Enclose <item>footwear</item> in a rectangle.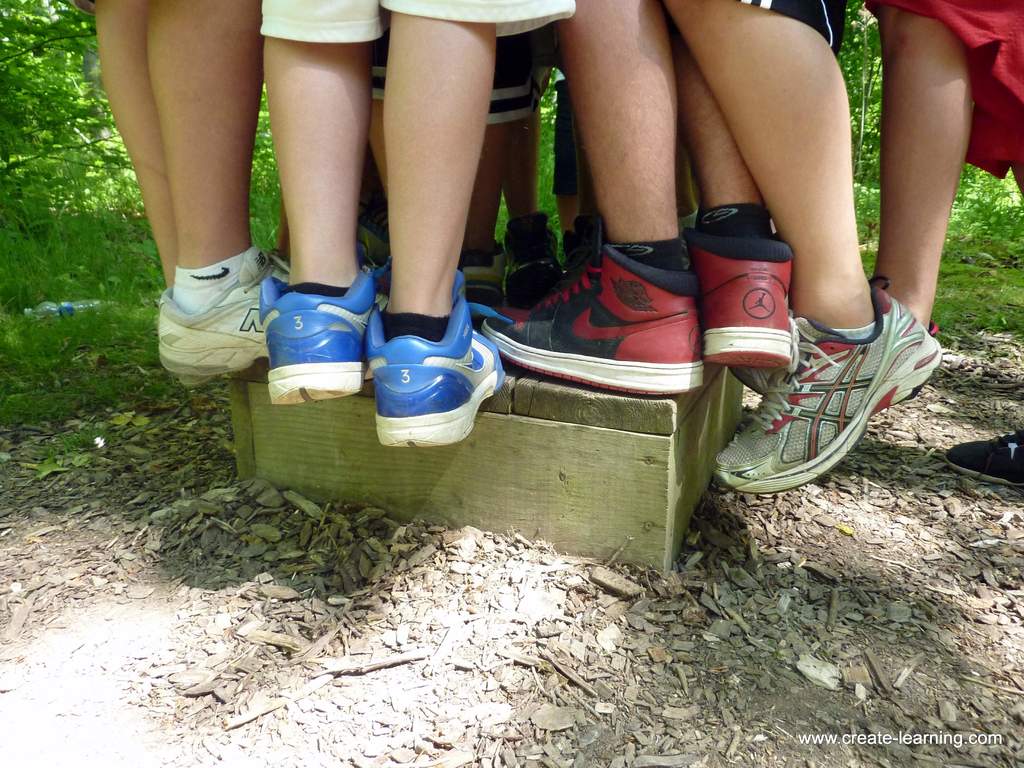
{"left": 362, "top": 274, "right": 505, "bottom": 451}.
